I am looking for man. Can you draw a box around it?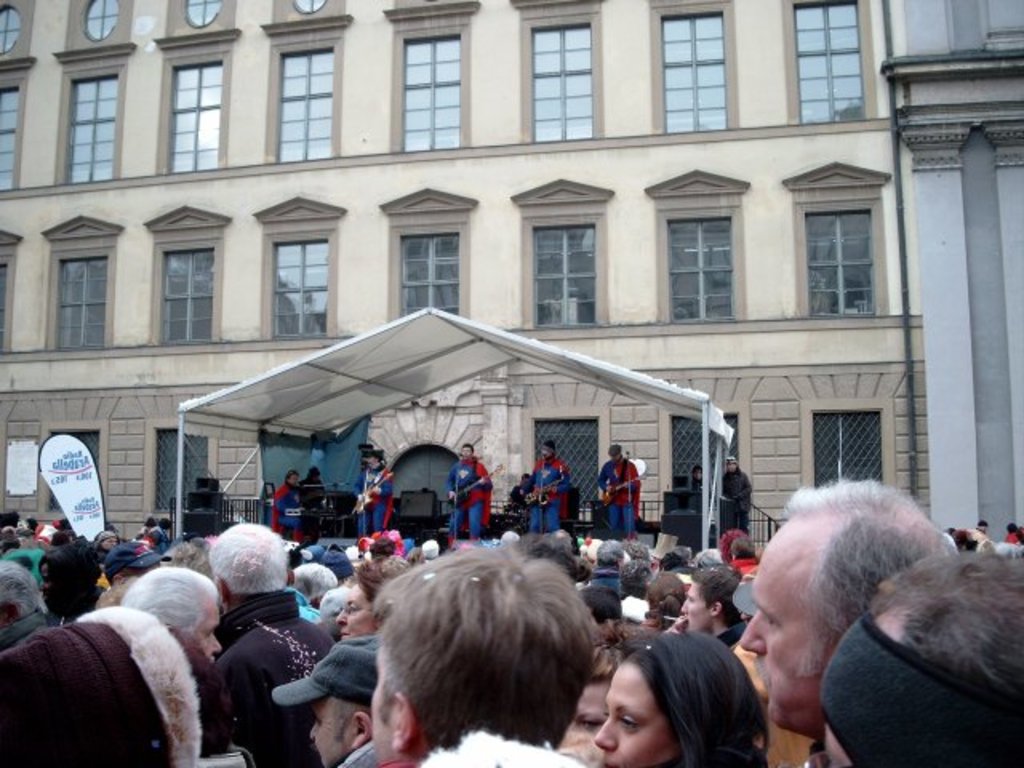
Sure, the bounding box is bbox=[365, 547, 605, 766].
